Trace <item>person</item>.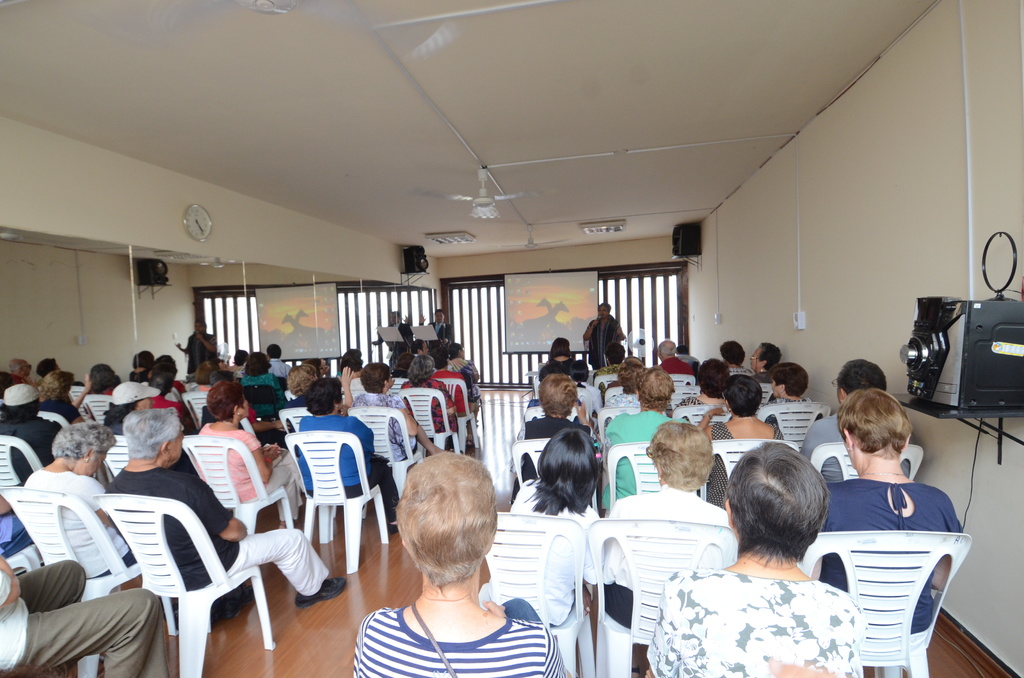
Traced to (155,357,189,396).
